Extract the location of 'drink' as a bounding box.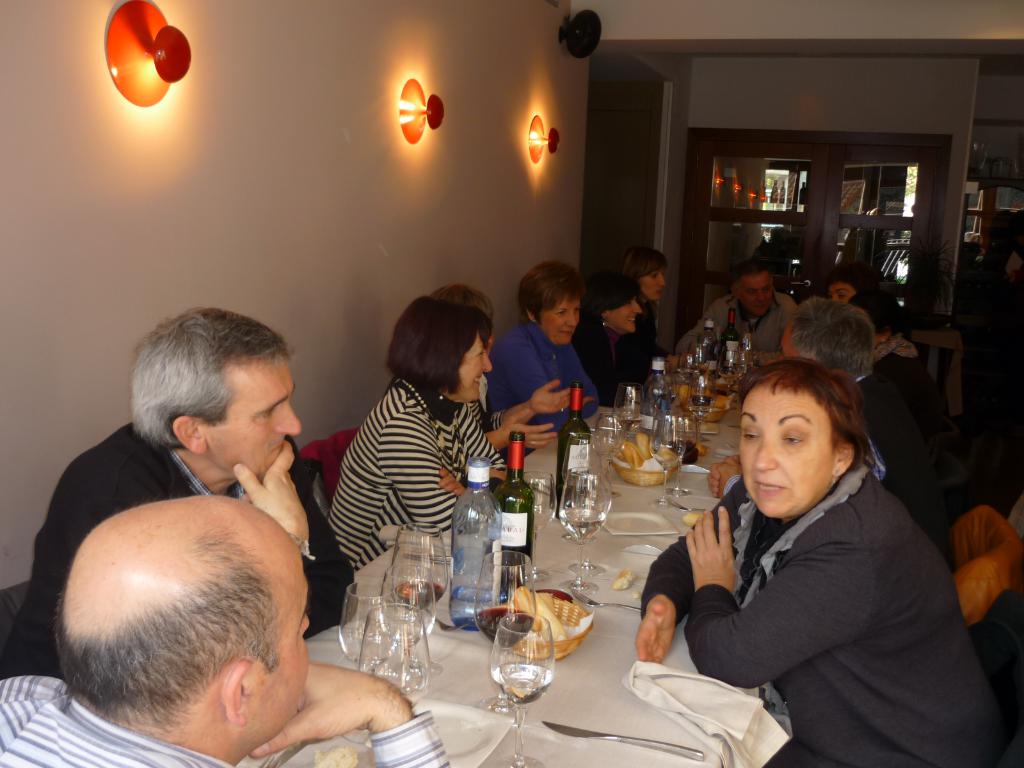
pyautogui.locateOnScreen(615, 418, 642, 435).
